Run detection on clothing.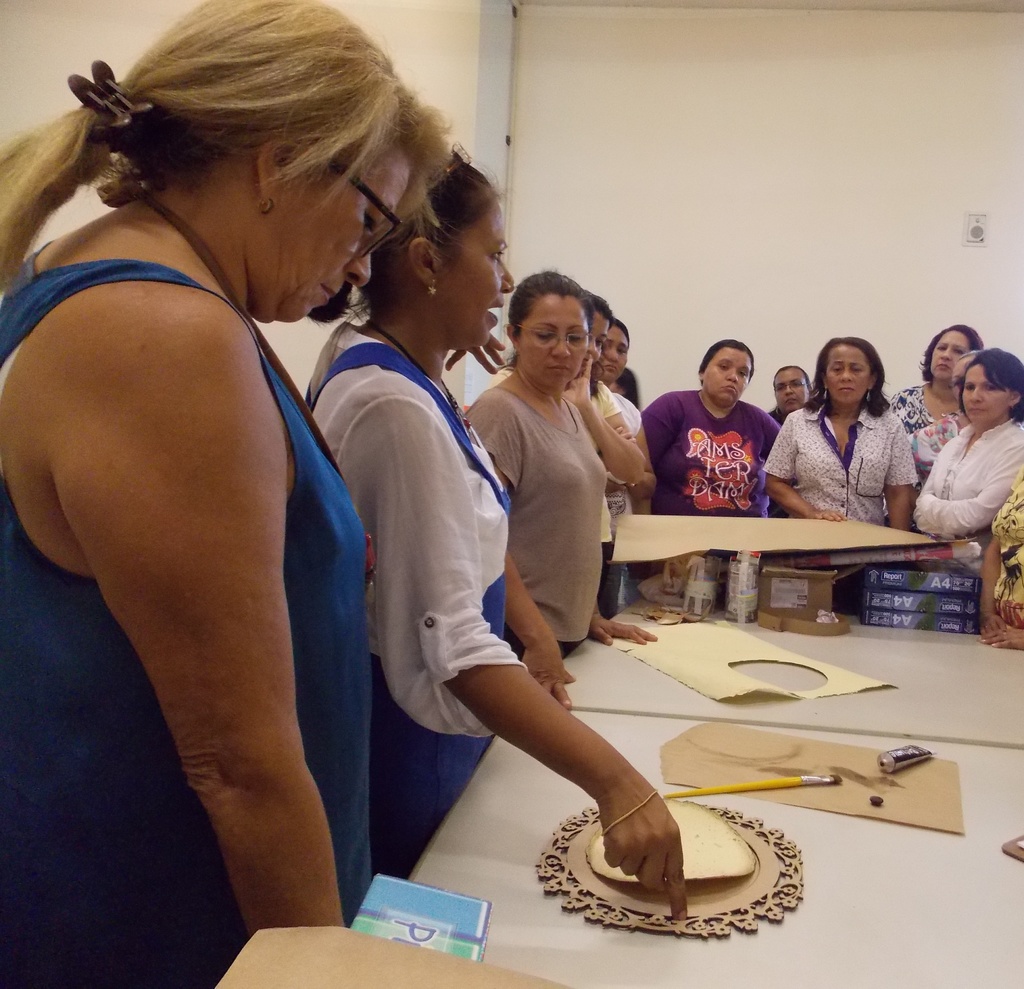
Result: <box>751,395,907,542</box>.
